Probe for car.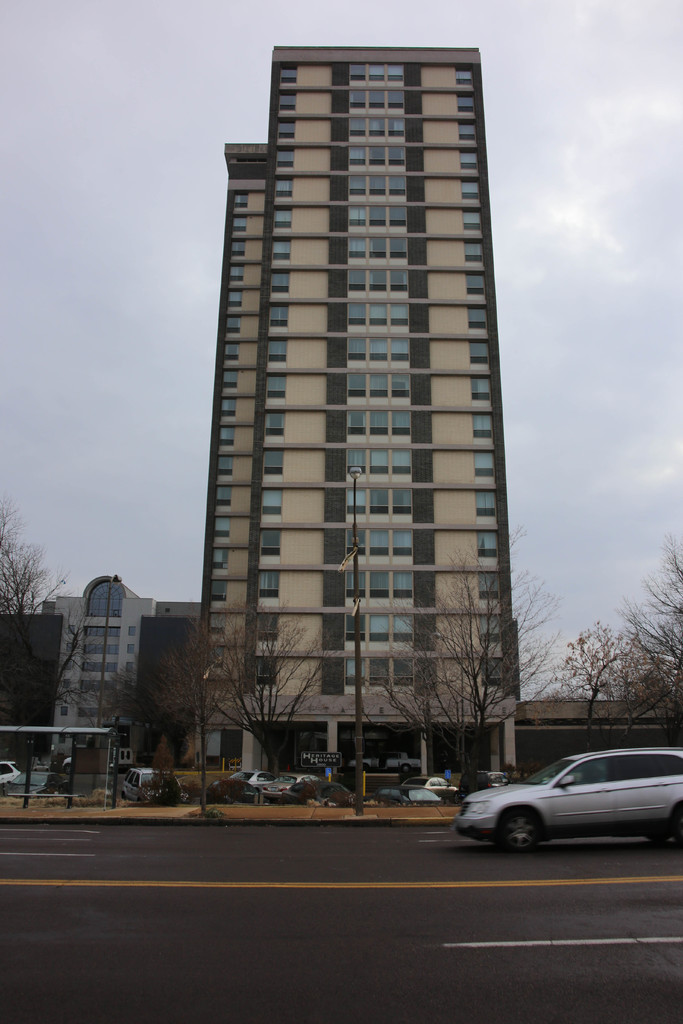
Probe result: 258, 770, 322, 800.
